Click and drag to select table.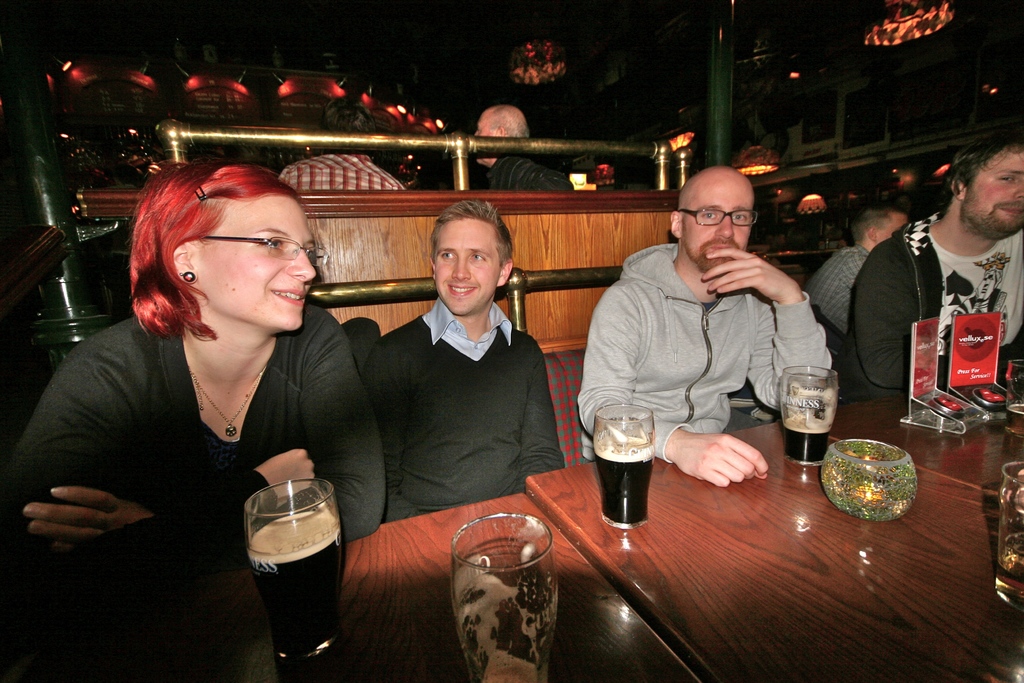
Selection: pyautogui.locateOnScreen(506, 396, 964, 680).
